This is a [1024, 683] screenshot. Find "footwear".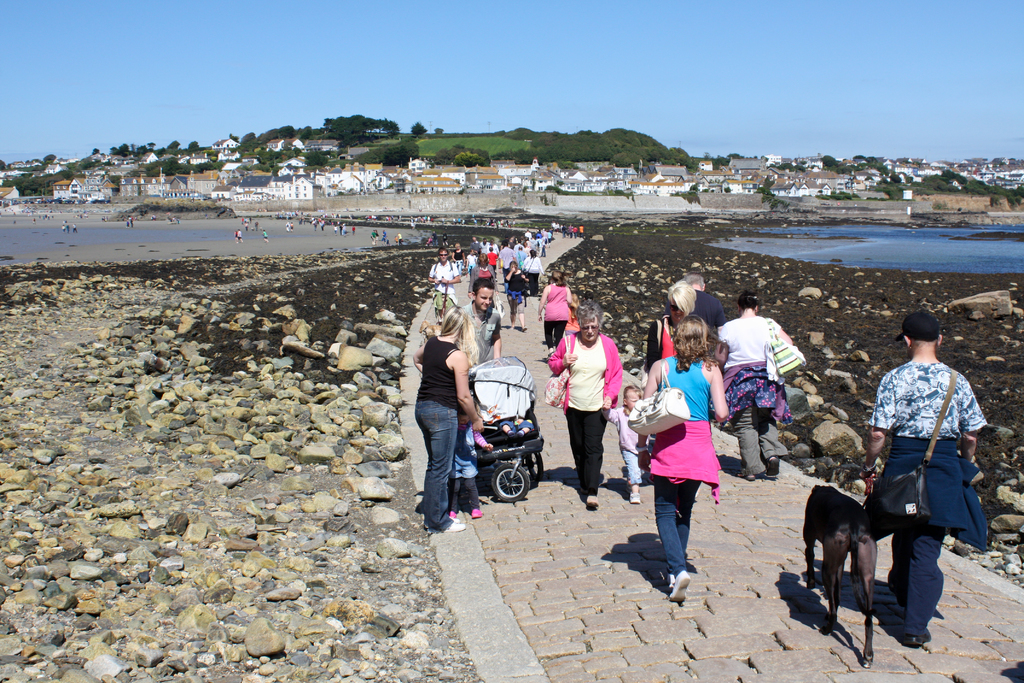
Bounding box: 625:488:646:507.
